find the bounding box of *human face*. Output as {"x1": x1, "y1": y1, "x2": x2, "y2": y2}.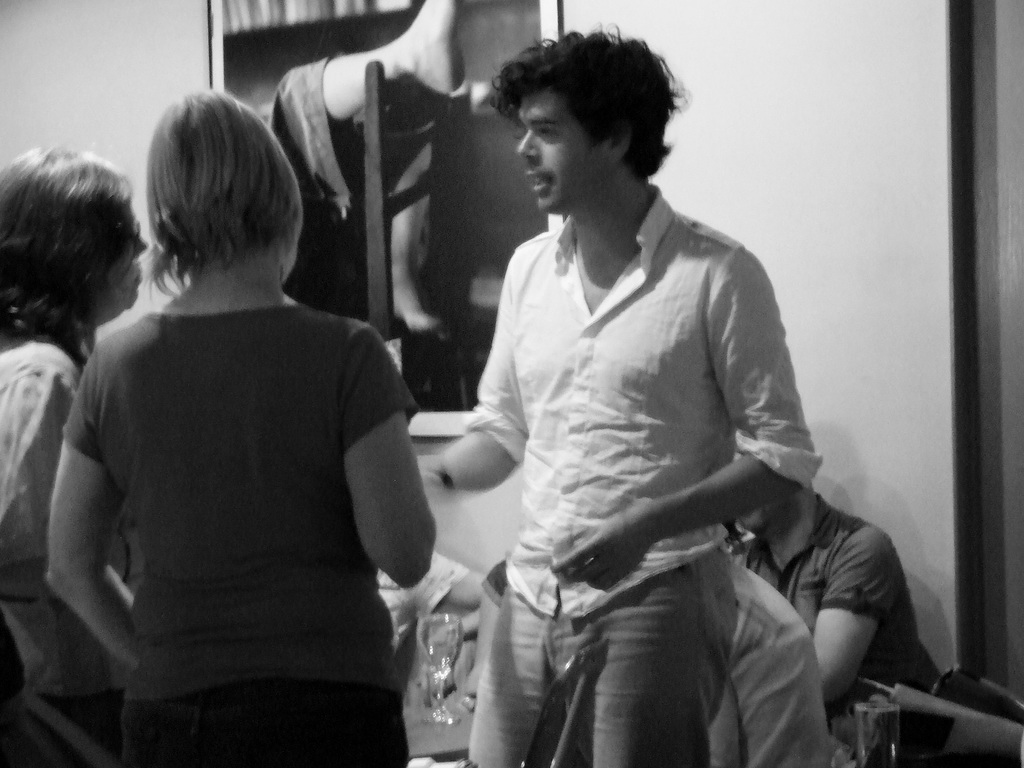
{"x1": 741, "y1": 502, "x2": 774, "y2": 534}.
